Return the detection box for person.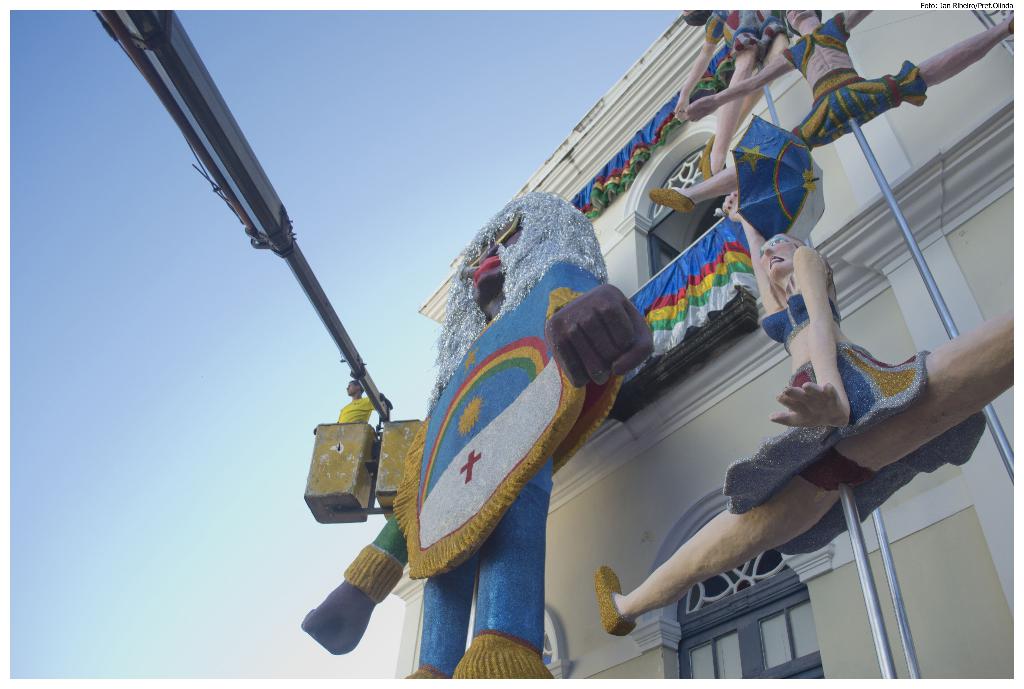
(682,0,800,162).
